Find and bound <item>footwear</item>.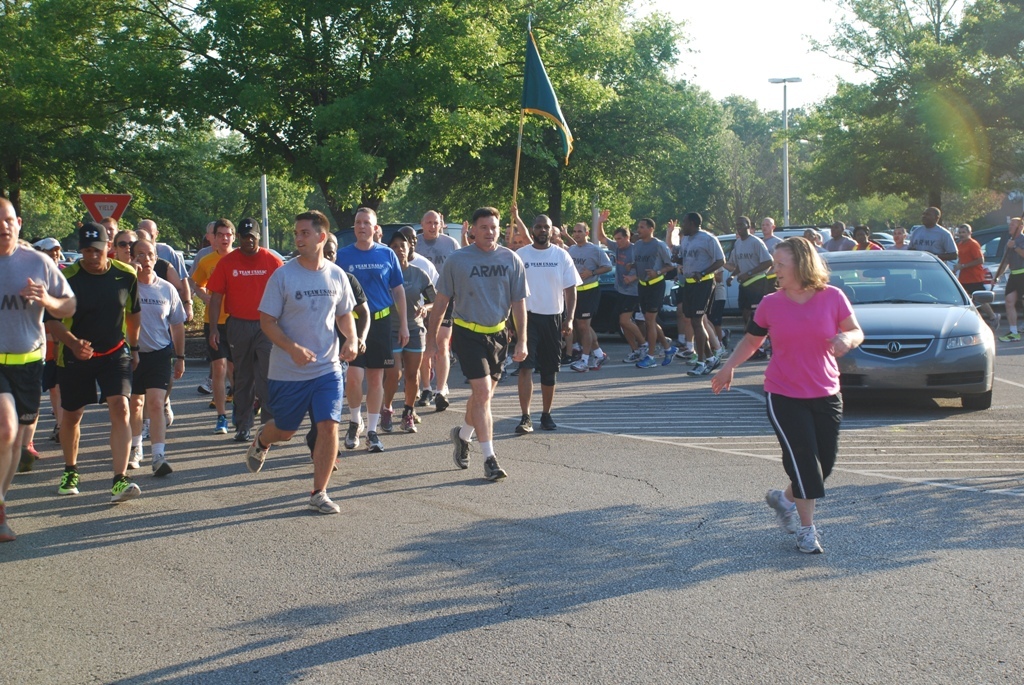
Bound: crop(533, 408, 556, 432).
